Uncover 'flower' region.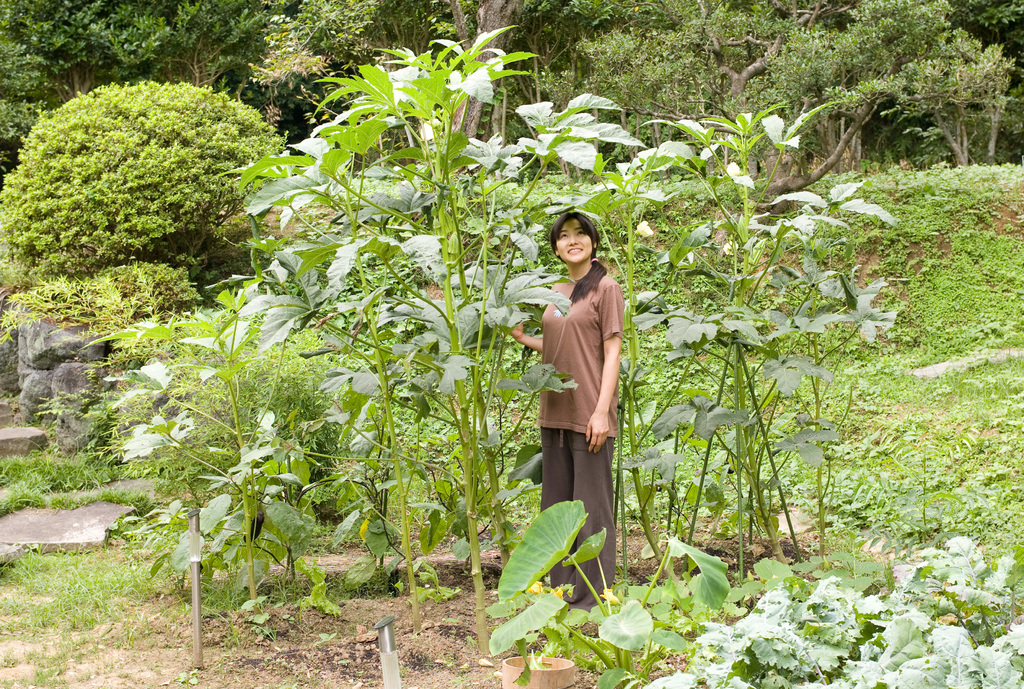
Uncovered: 550/583/567/594.
